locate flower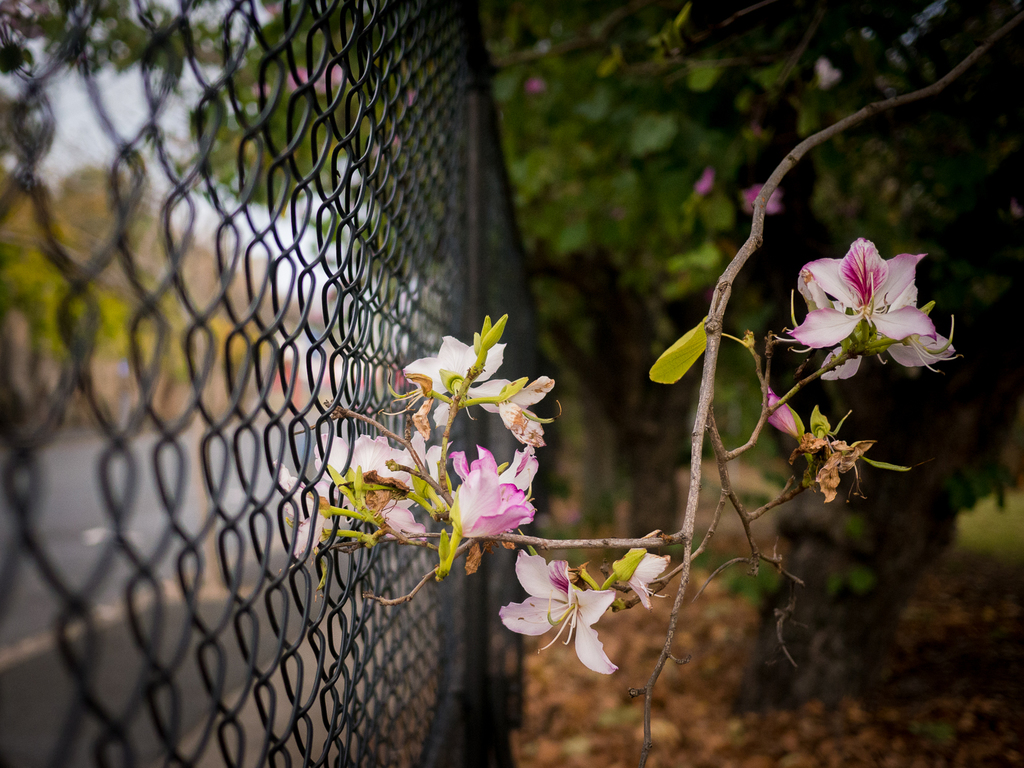
l=499, t=547, r=621, b=680
